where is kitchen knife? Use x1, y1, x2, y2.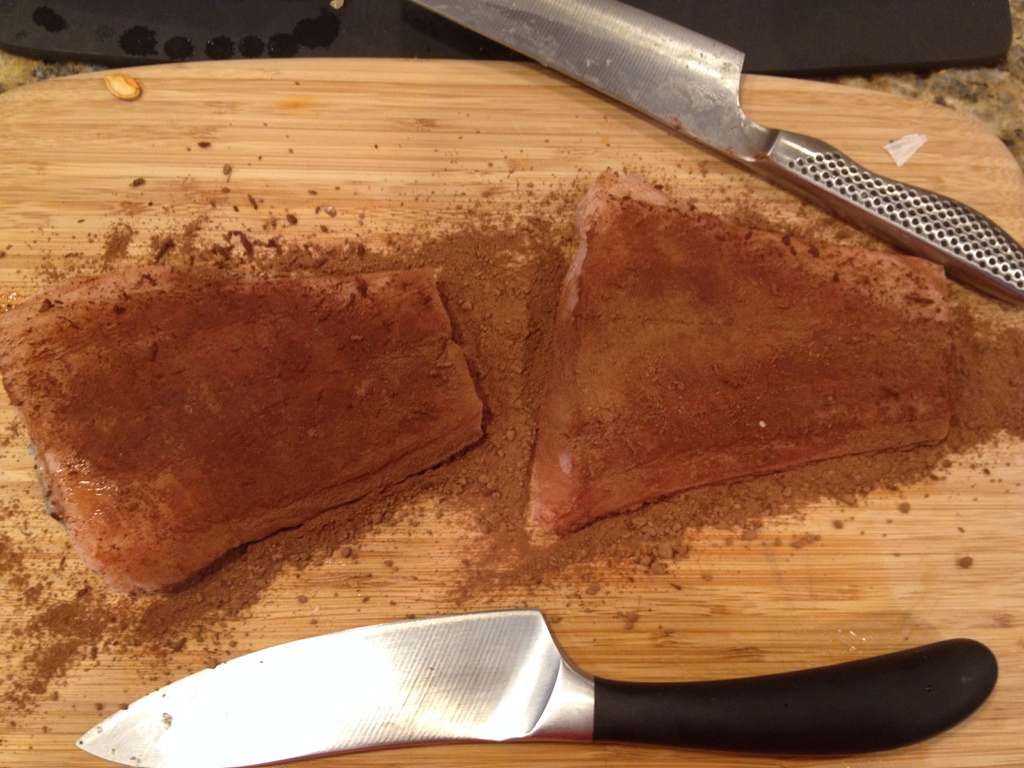
411, 0, 1023, 305.
